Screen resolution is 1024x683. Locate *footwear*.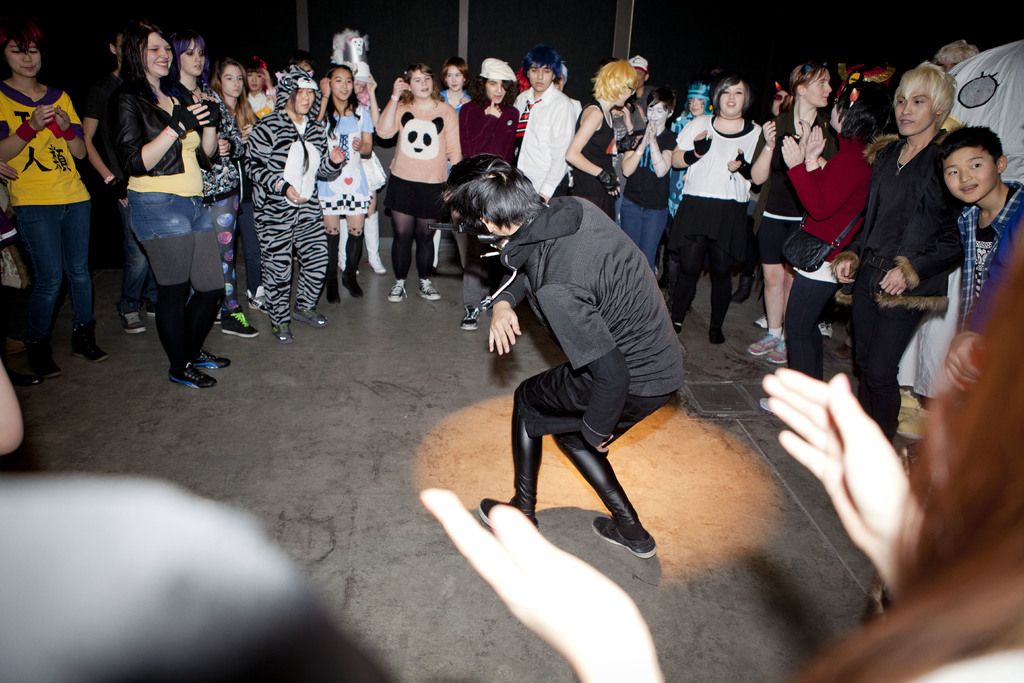
pyautogui.locateOnScreen(481, 293, 497, 312).
